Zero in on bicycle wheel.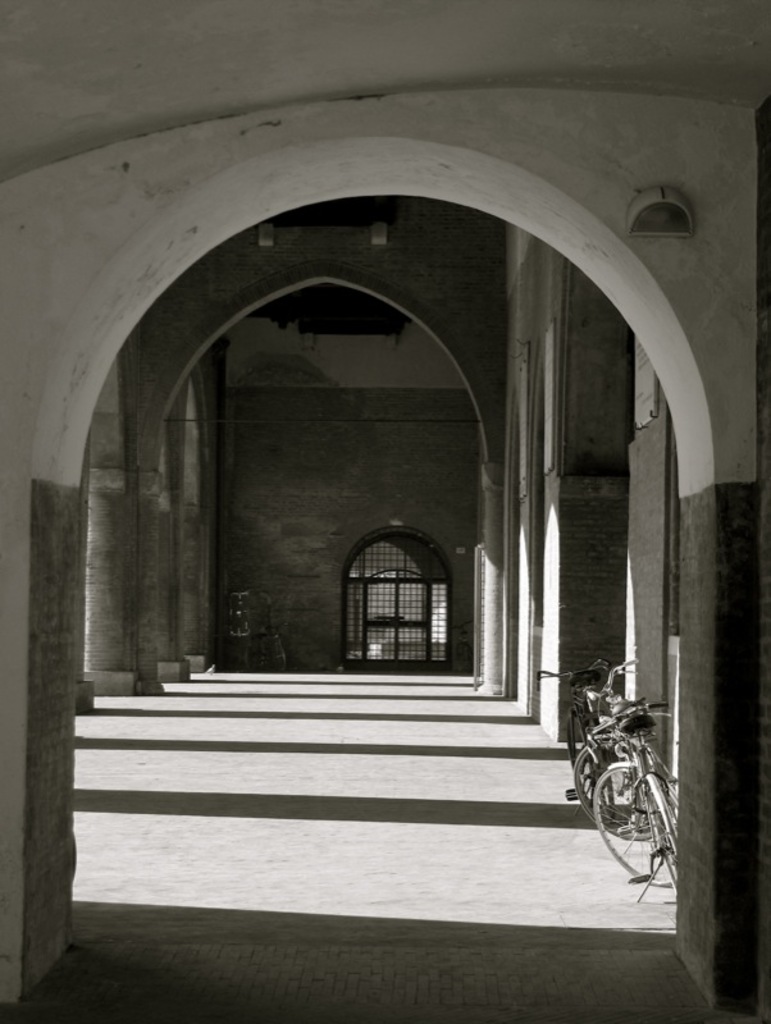
Zeroed in: bbox=[593, 763, 661, 890].
